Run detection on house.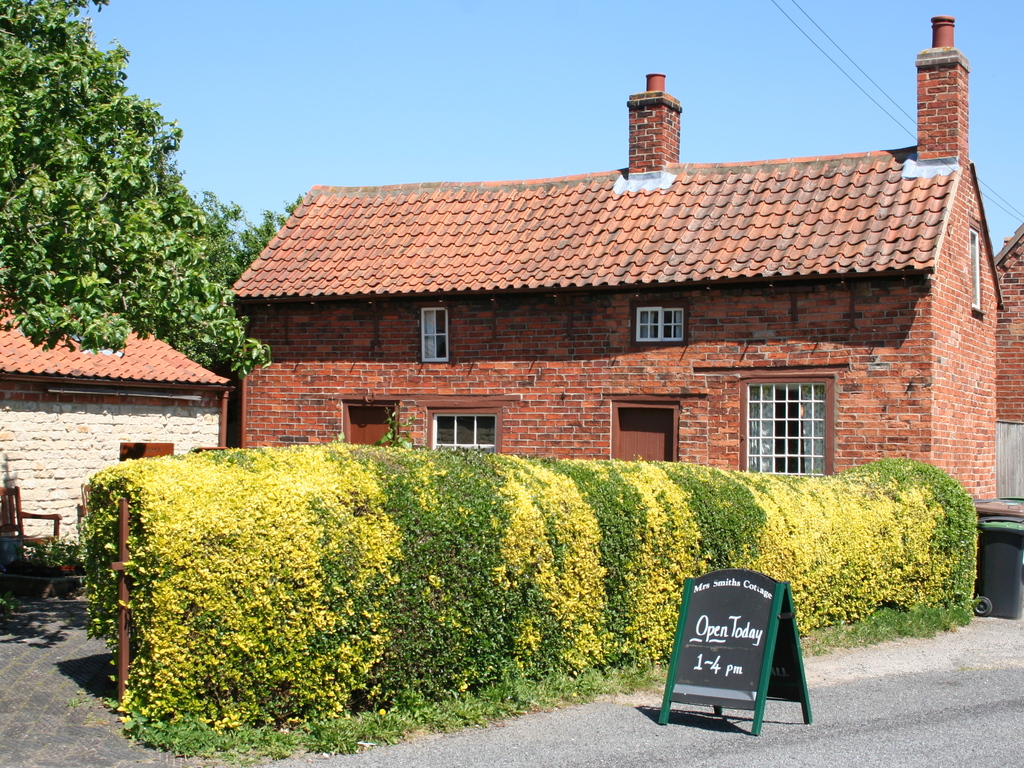
Result: rect(0, 304, 237, 606).
